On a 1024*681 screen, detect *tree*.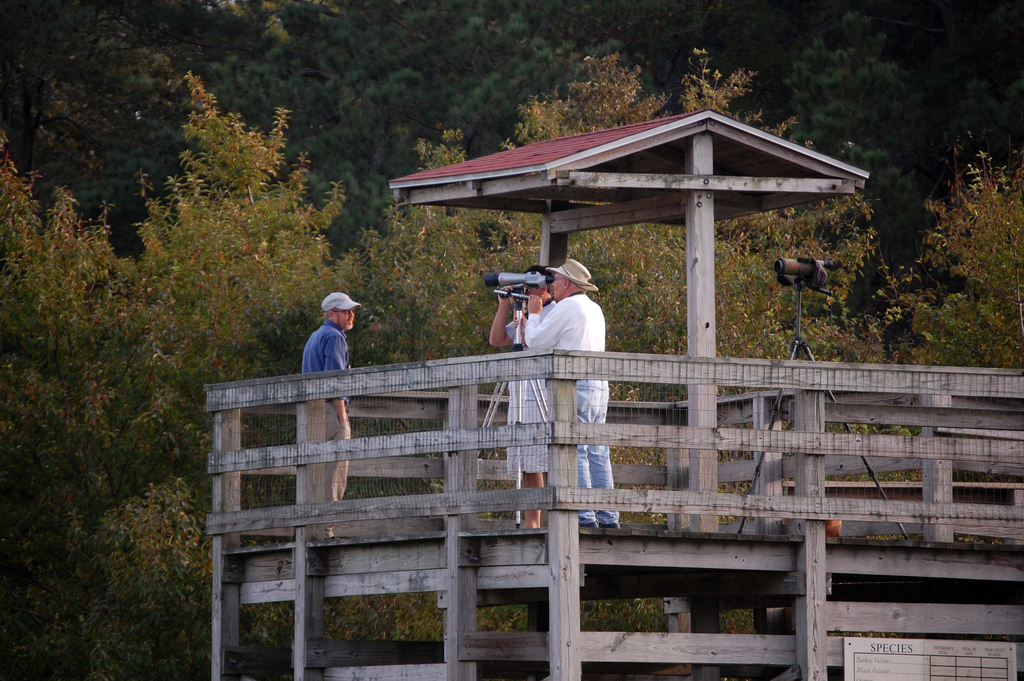
(359,45,784,680).
